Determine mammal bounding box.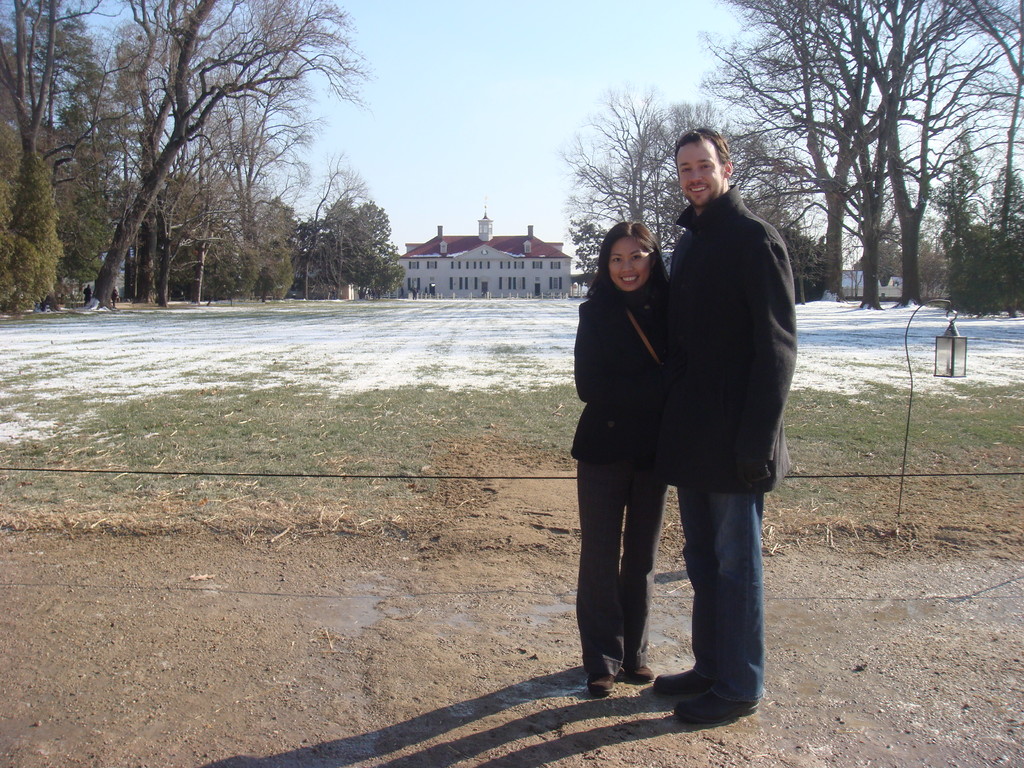
Determined: locate(83, 281, 90, 304).
